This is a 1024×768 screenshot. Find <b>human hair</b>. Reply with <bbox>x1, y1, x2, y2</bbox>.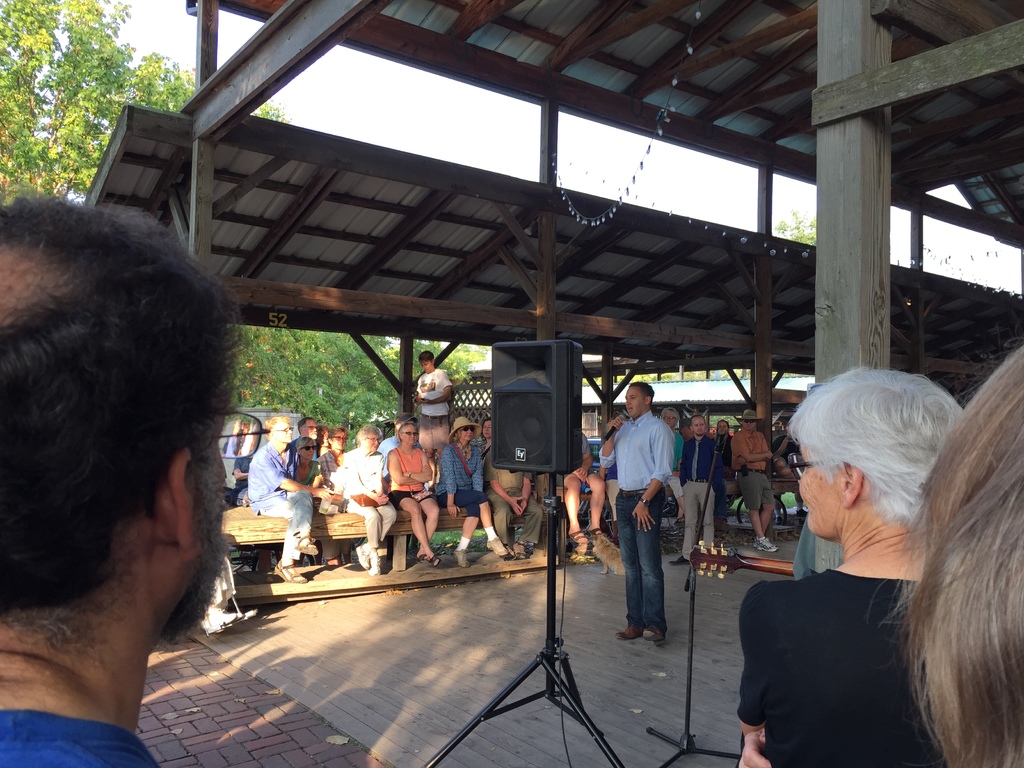
<bbox>262, 415, 292, 443</bbox>.
